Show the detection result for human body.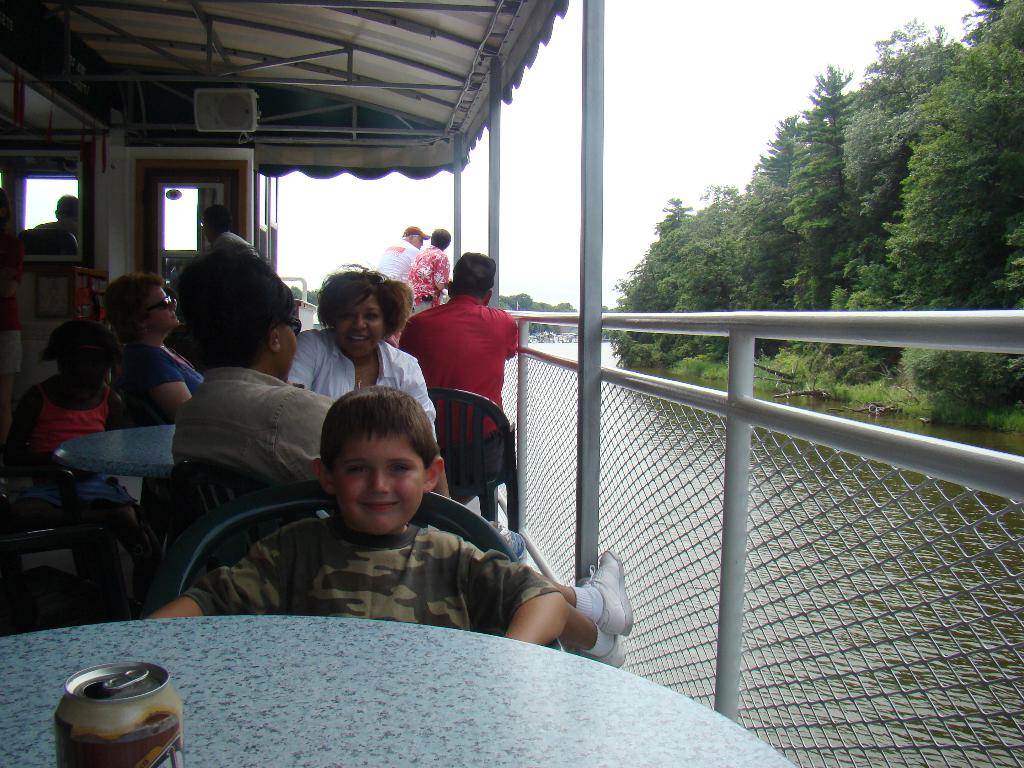
rect(395, 263, 516, 504).
